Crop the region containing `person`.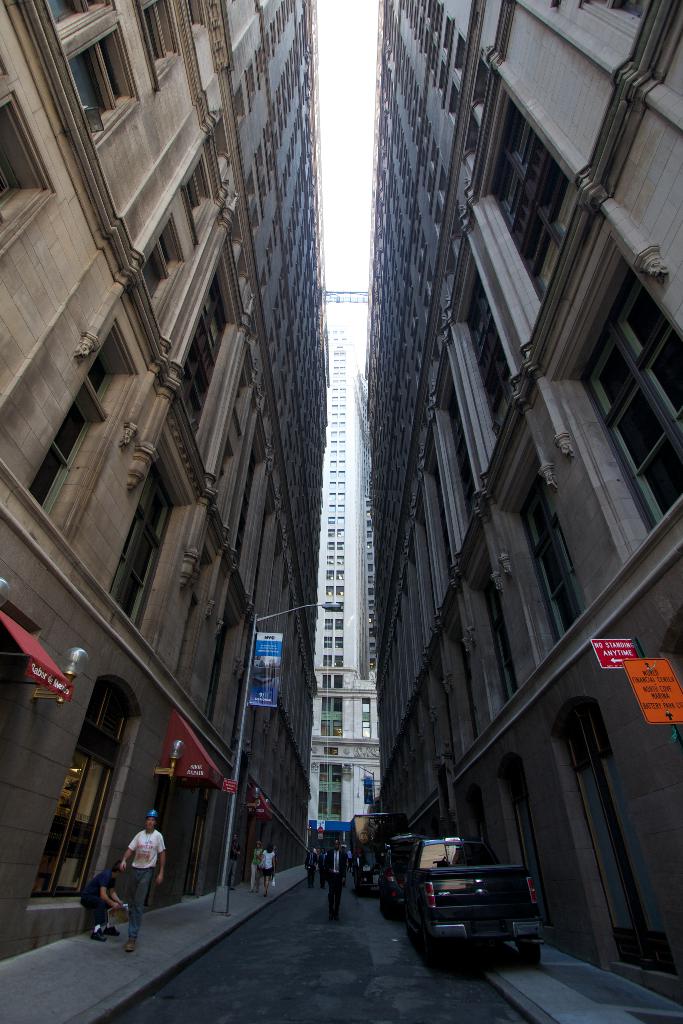
Crop region: locate(118, 810, 167, 952).
